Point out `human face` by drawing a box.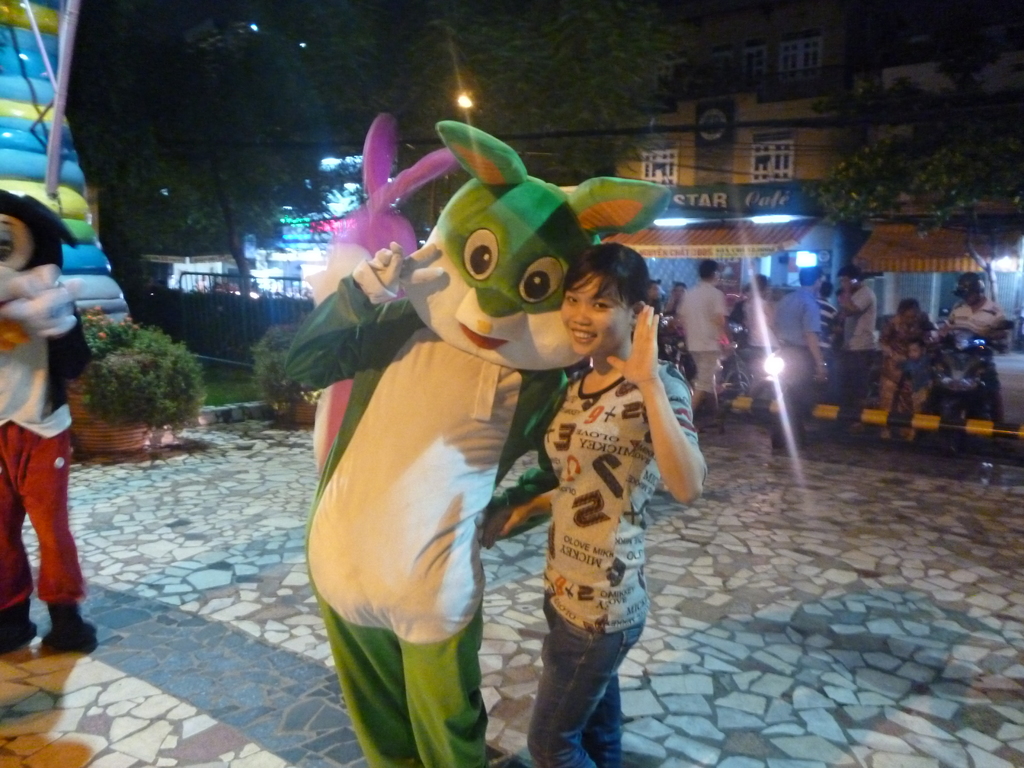
562, 269, 636, 362.
